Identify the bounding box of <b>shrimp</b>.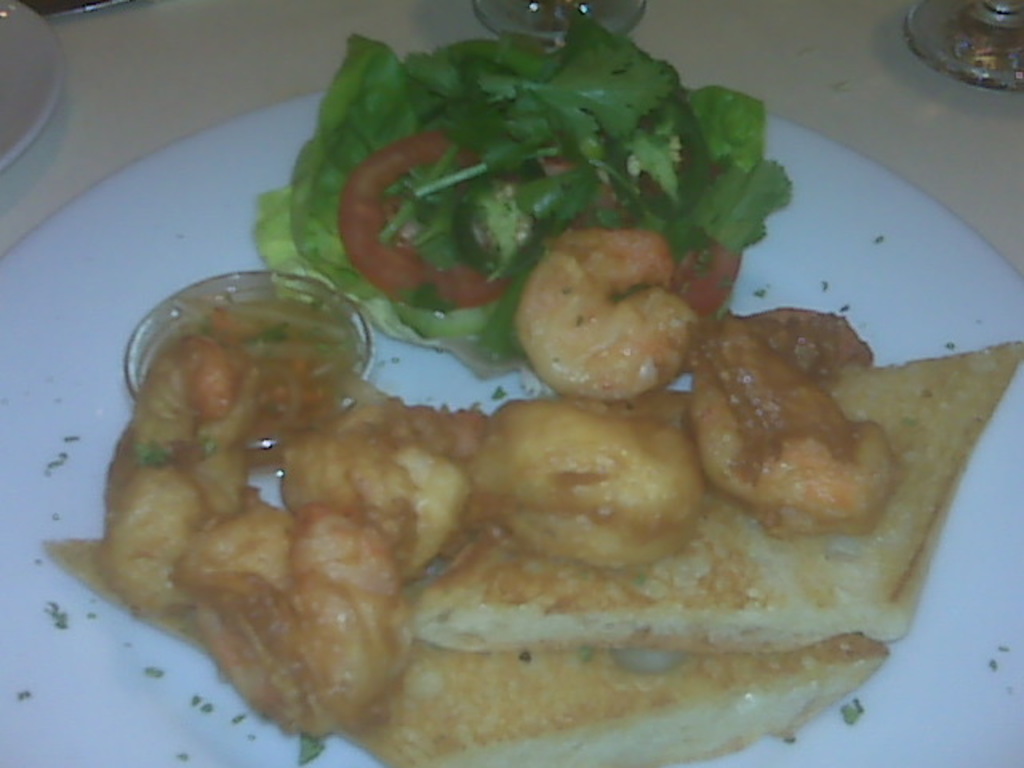
bbox=[154, 437, 470, 624].
